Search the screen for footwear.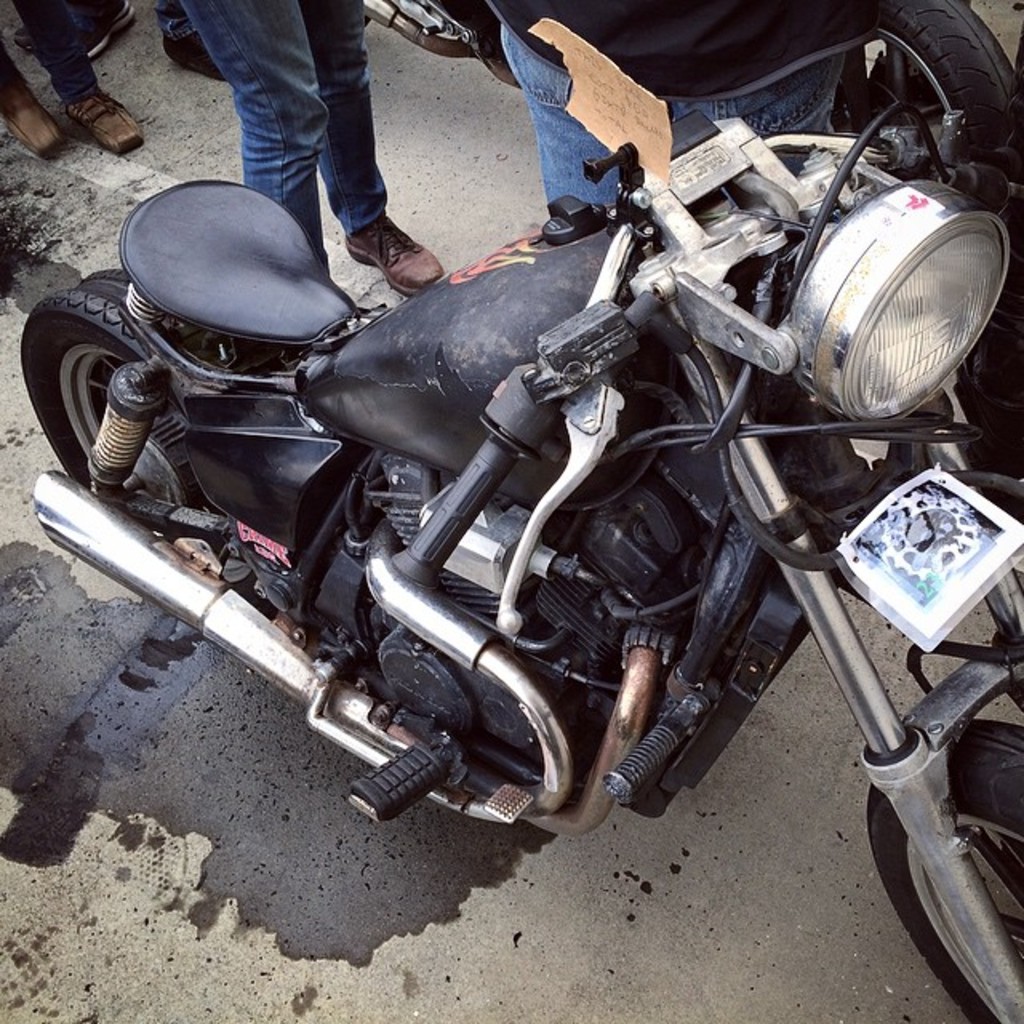
Found at 0/64/69/160.
